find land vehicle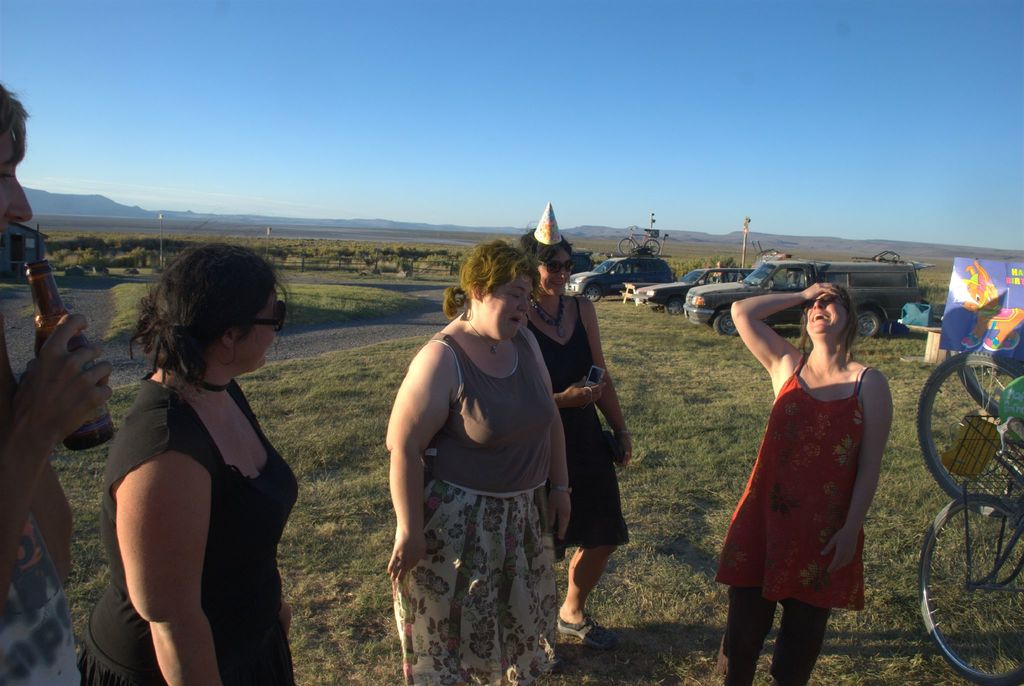
locate(685, 260, 917, 335)
